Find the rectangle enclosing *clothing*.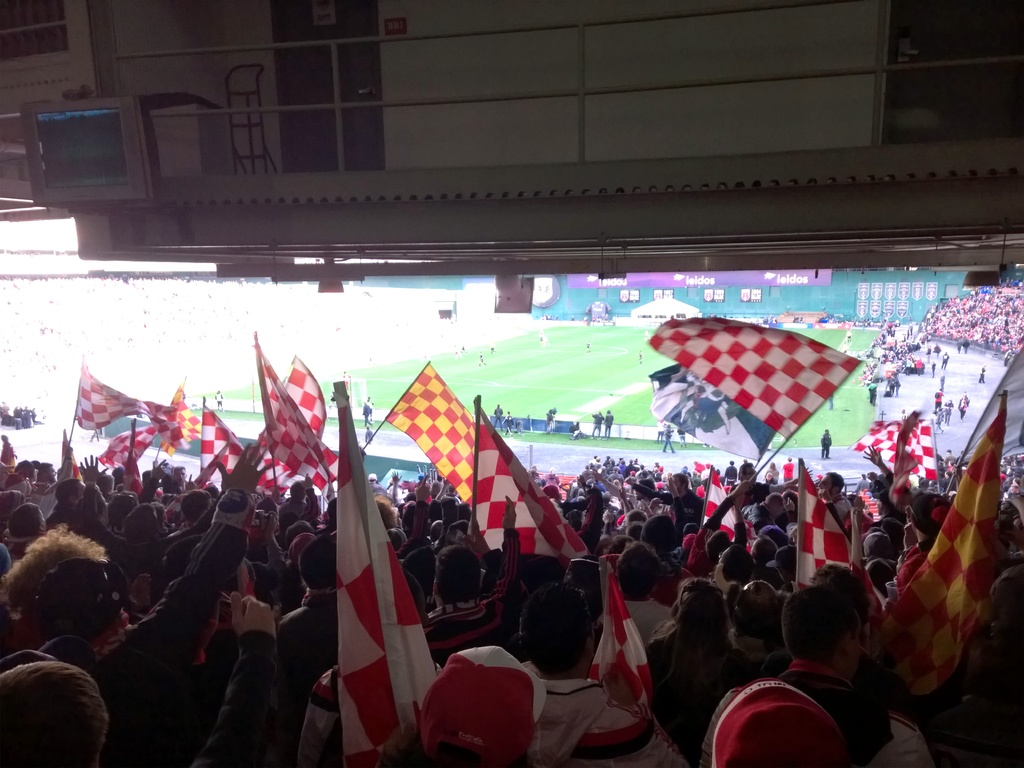
891:373:900:392.
